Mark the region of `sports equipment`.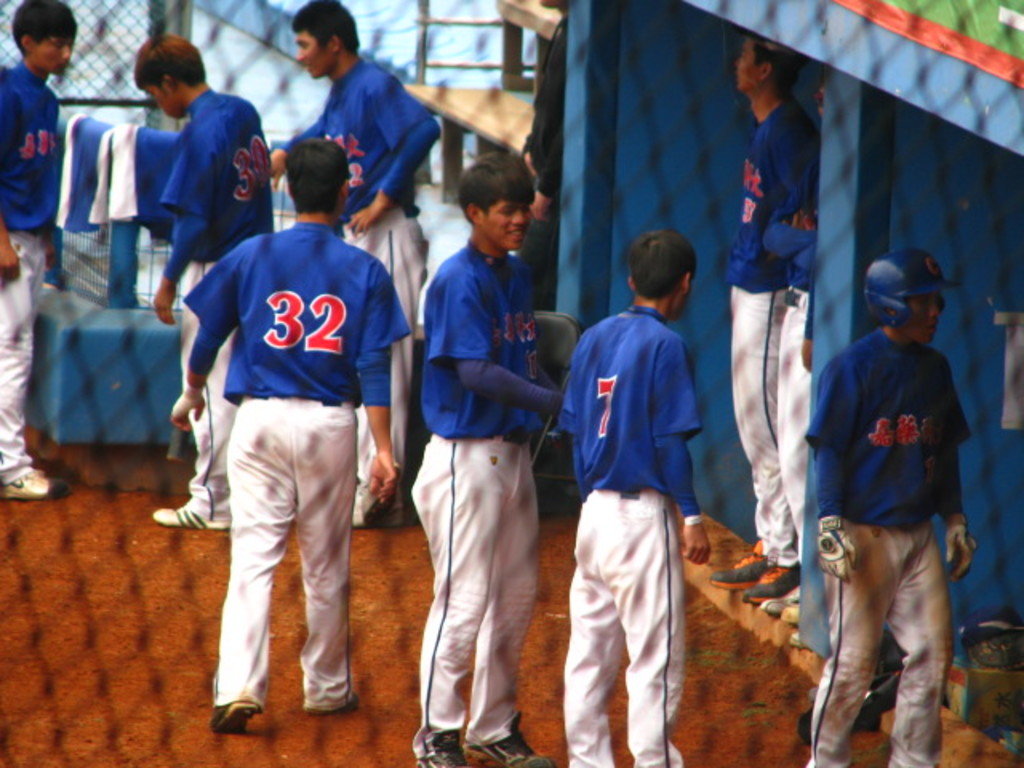
Region: 0, 466, 70, 501.
